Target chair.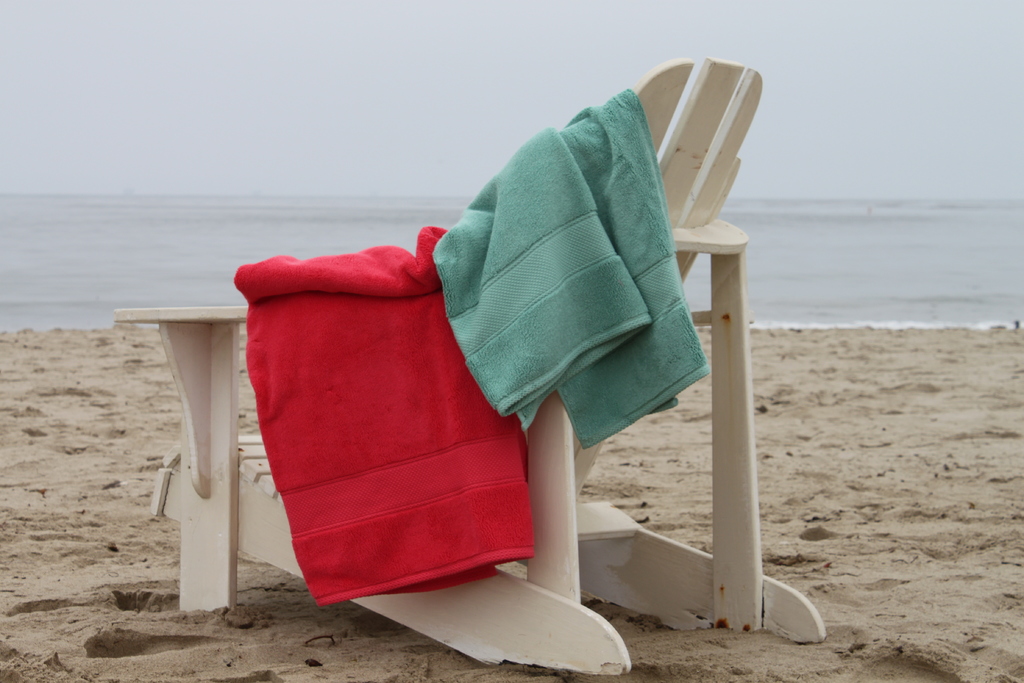
Target region: x1=209 y1=88 x2=788 y2=675.
